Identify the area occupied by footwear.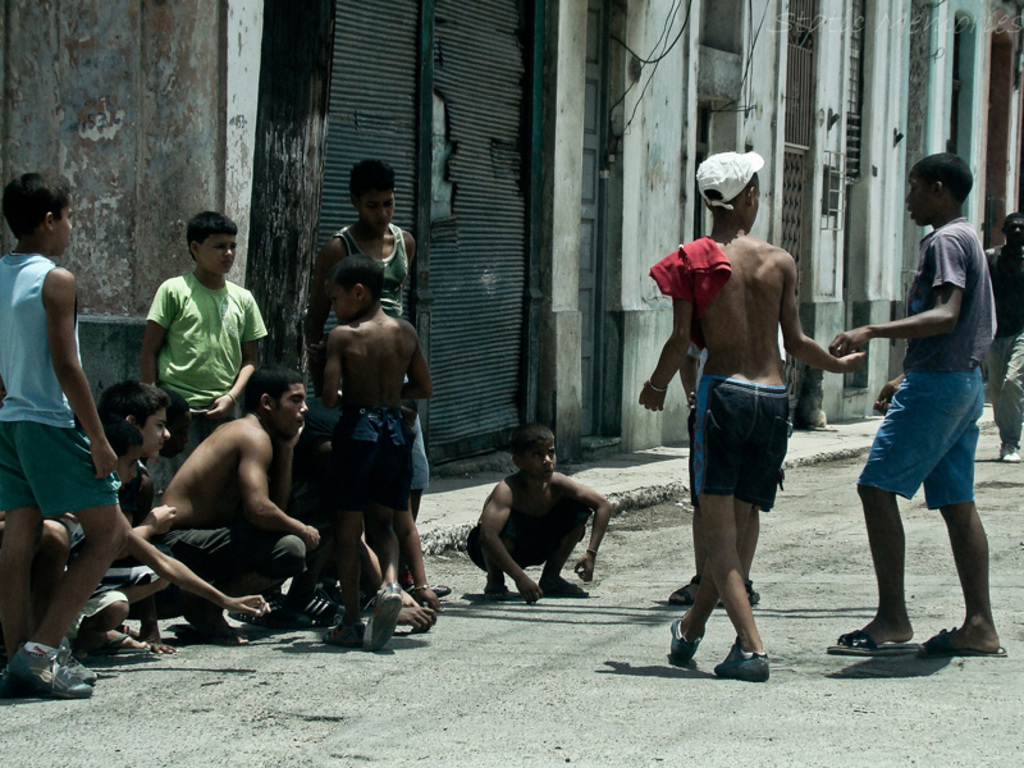
Area: pyautogui.locateOnScreen(3, 636, 84, 713).
